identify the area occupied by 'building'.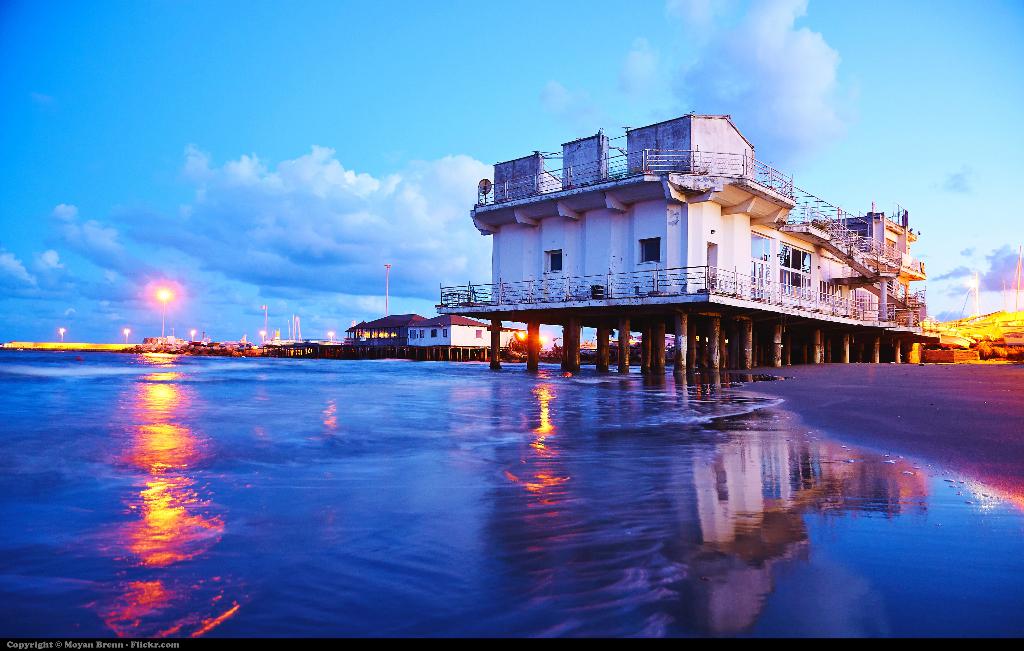
Area: 436, 113, 927, 376.
